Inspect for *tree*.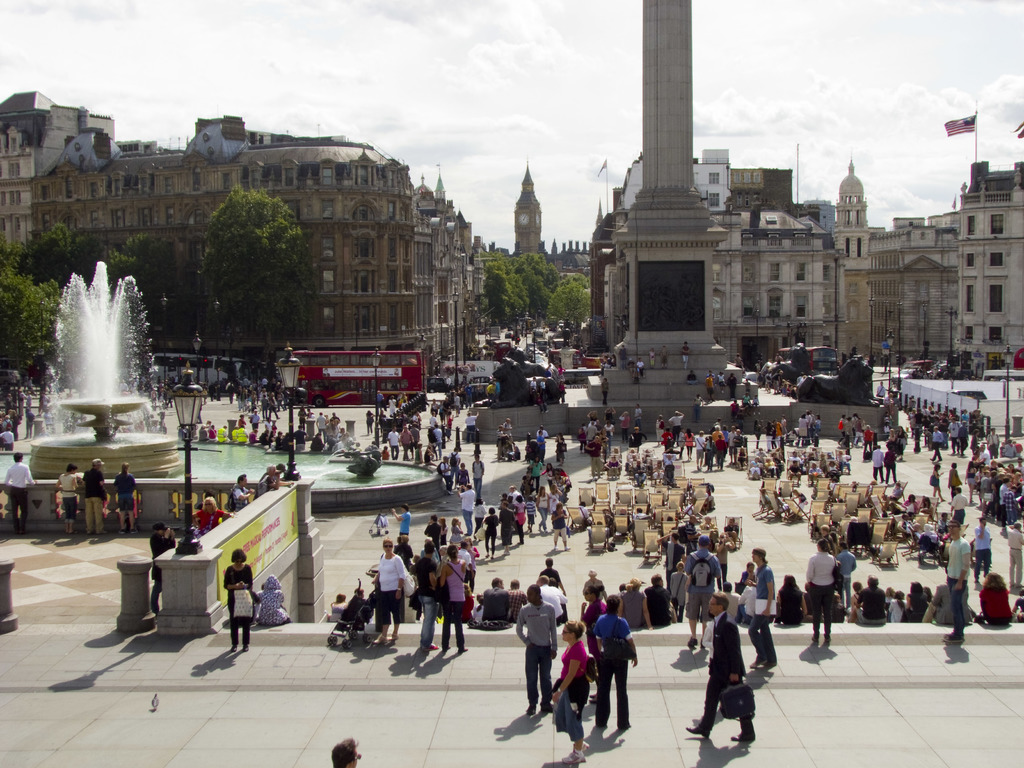
Inspection: <region>13, 217, 131, 298</region>.
